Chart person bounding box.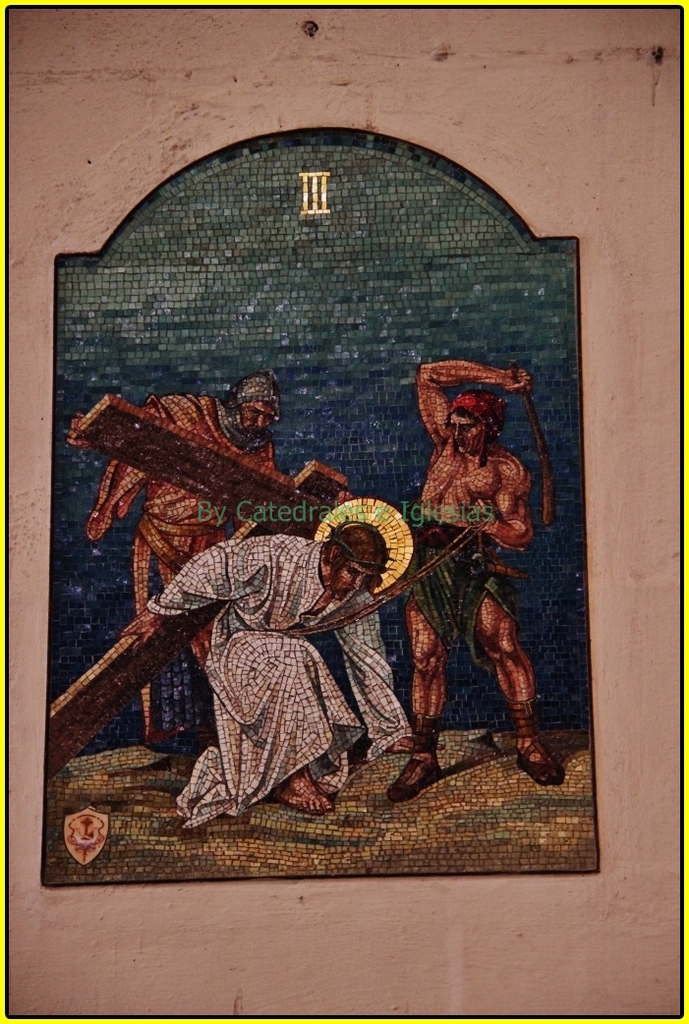
Charted: locate(67, 371, 292, 776).
